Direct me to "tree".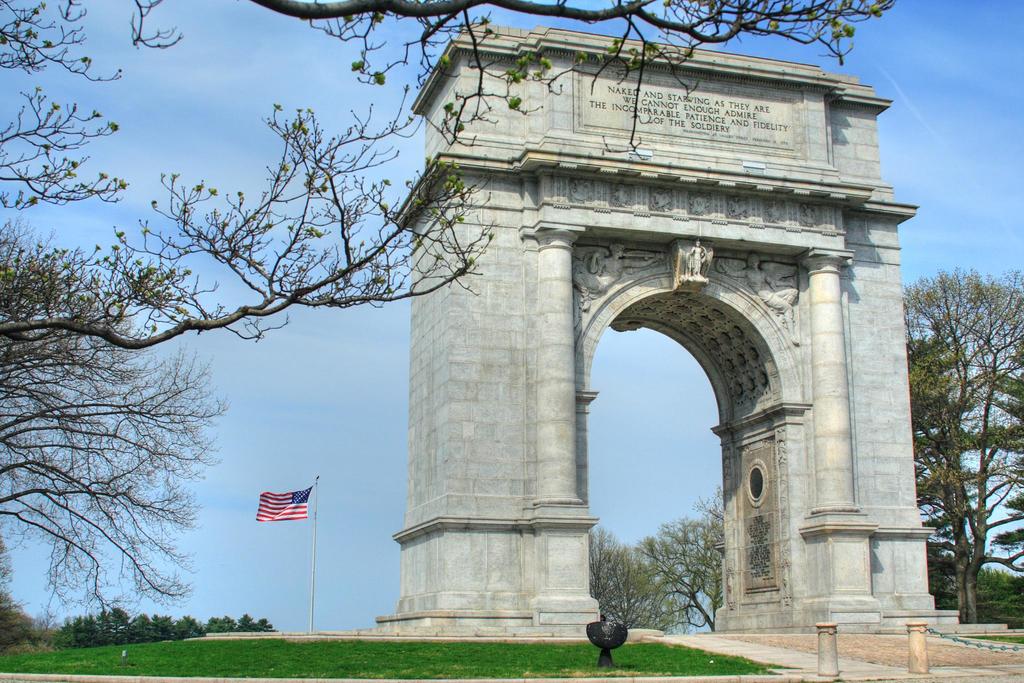
Direction: [0, 198, 236, 651].
